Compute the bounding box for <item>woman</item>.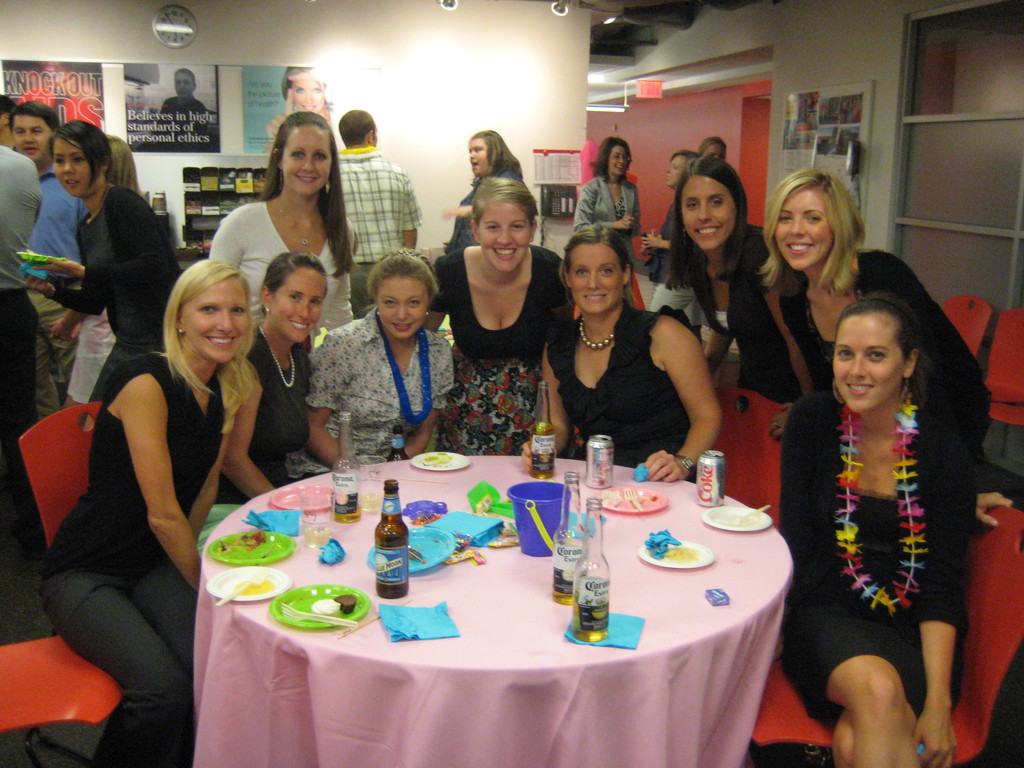
x1=541 y1=218 x2=724 y2=488.
